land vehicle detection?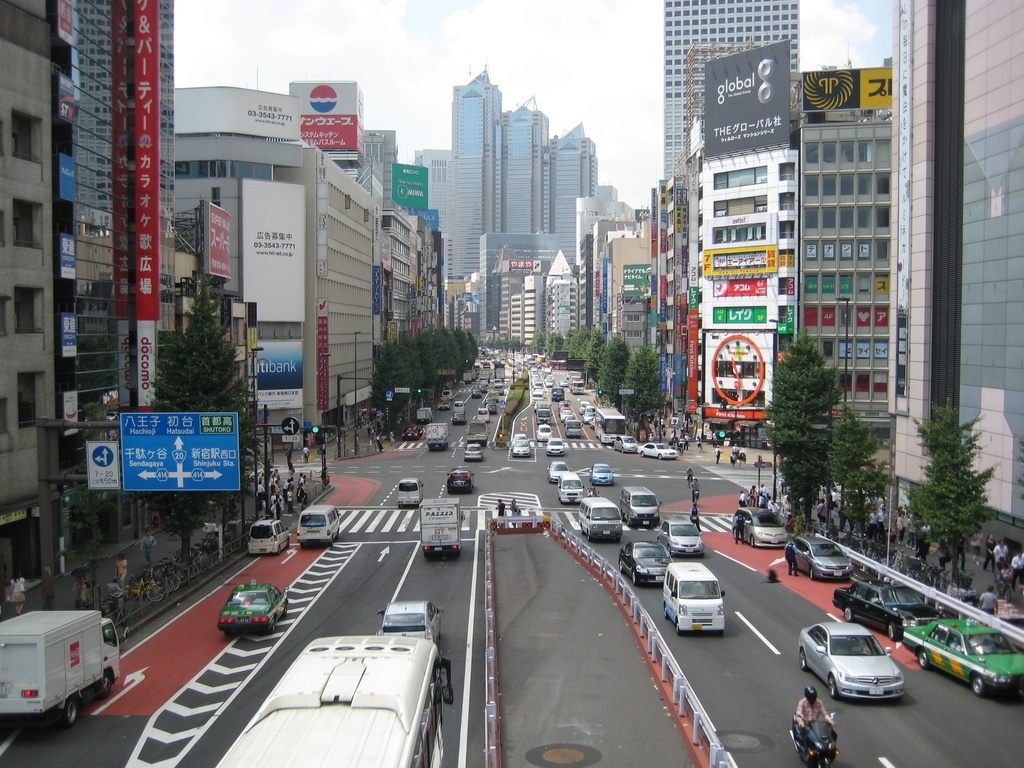
locate(443, 390, 451, 396)
